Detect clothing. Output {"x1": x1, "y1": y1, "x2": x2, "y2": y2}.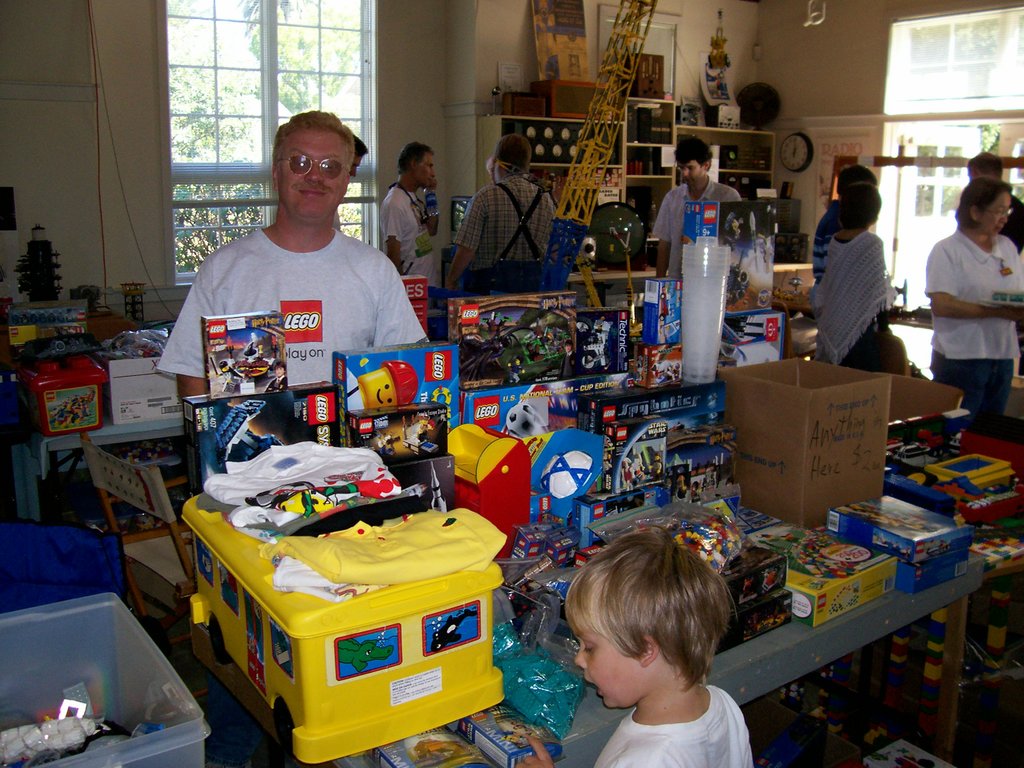
{"x1": 639, "y1": 175, "x2": 745, "y2": 280}.
